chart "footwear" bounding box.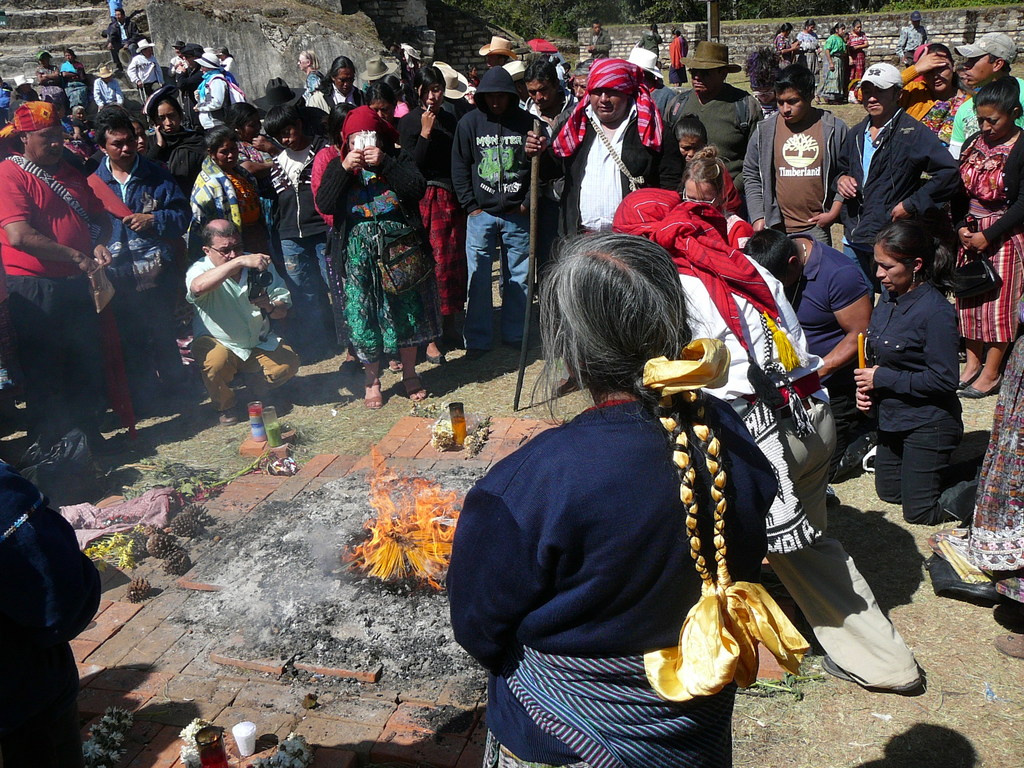
Charted: rect(952, 359, 988, 384).
